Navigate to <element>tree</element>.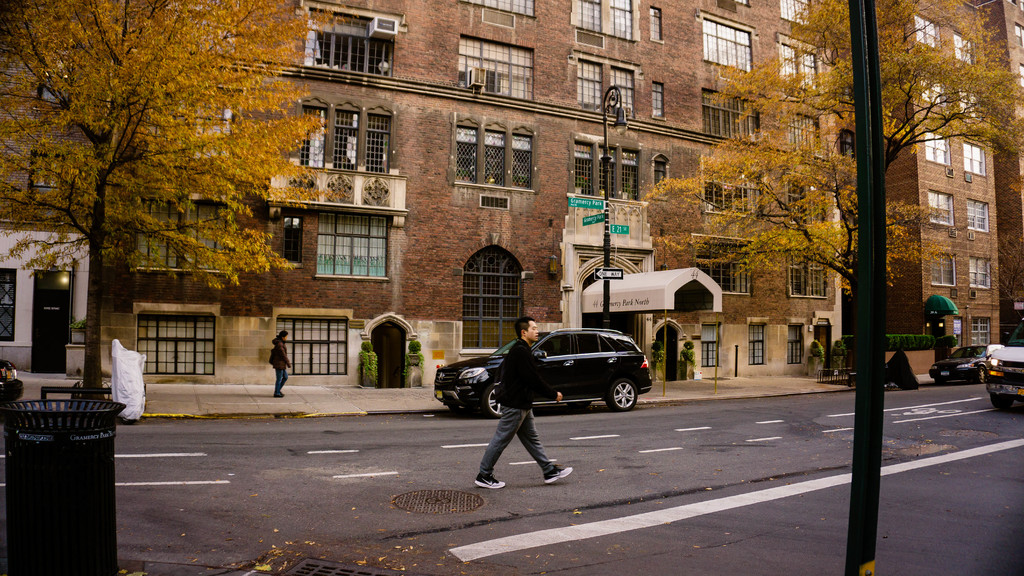
Navigation target: 0:0:332:395.
